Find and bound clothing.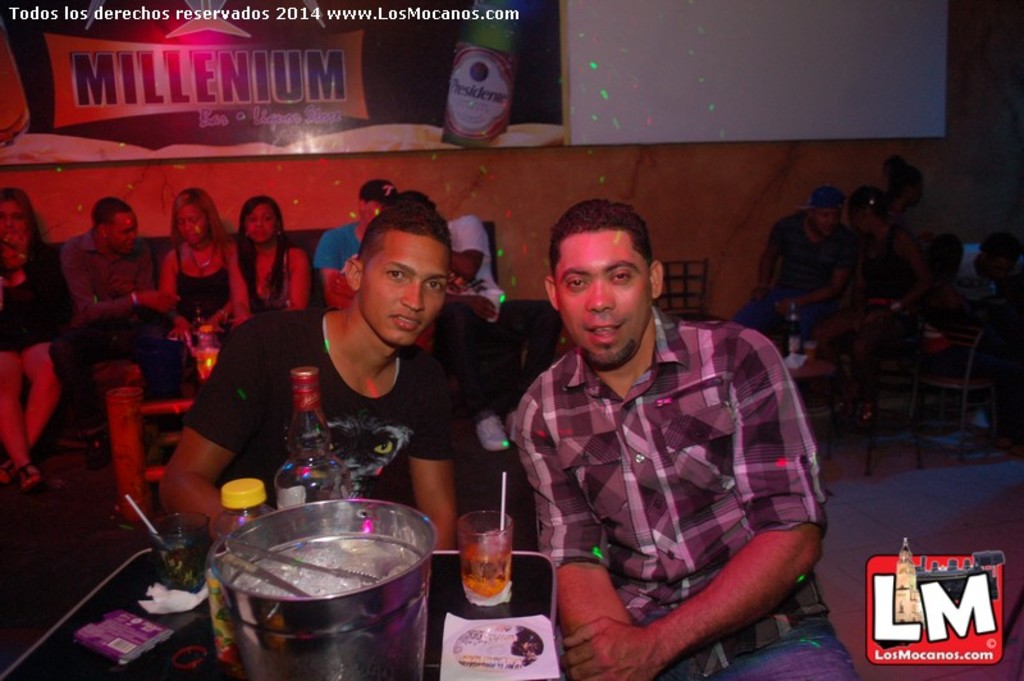
Bound: <bbox>236, 242, 300, 317</bbox>.
